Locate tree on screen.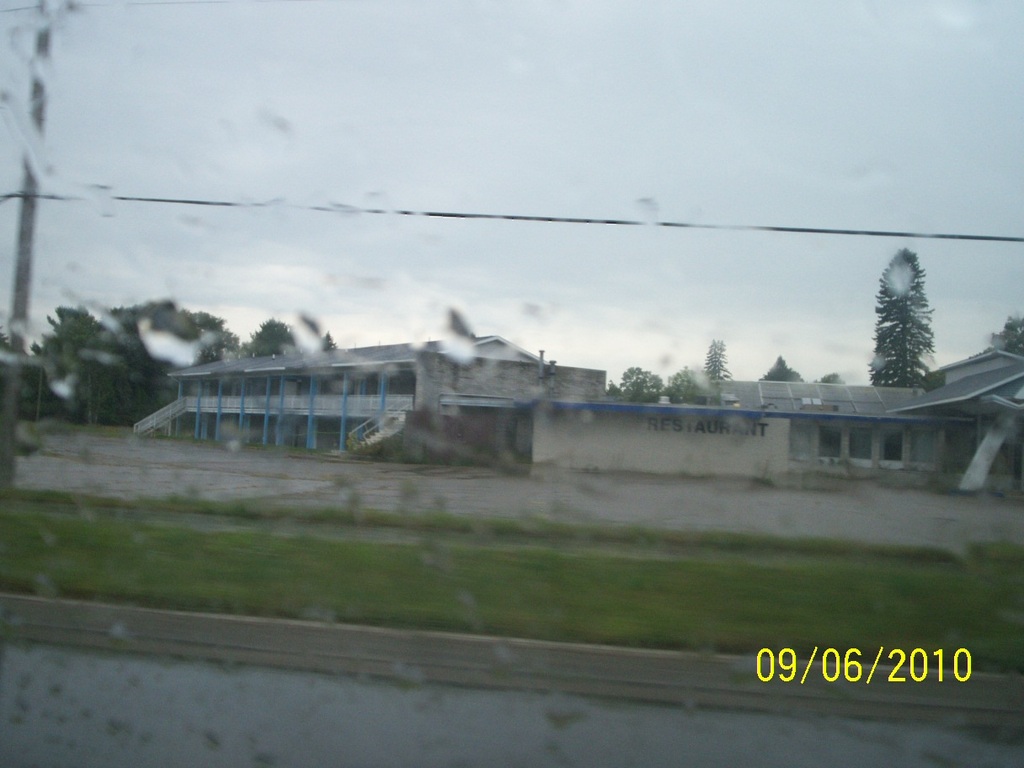
On screen at bbox(668, 361, 717, 403).
